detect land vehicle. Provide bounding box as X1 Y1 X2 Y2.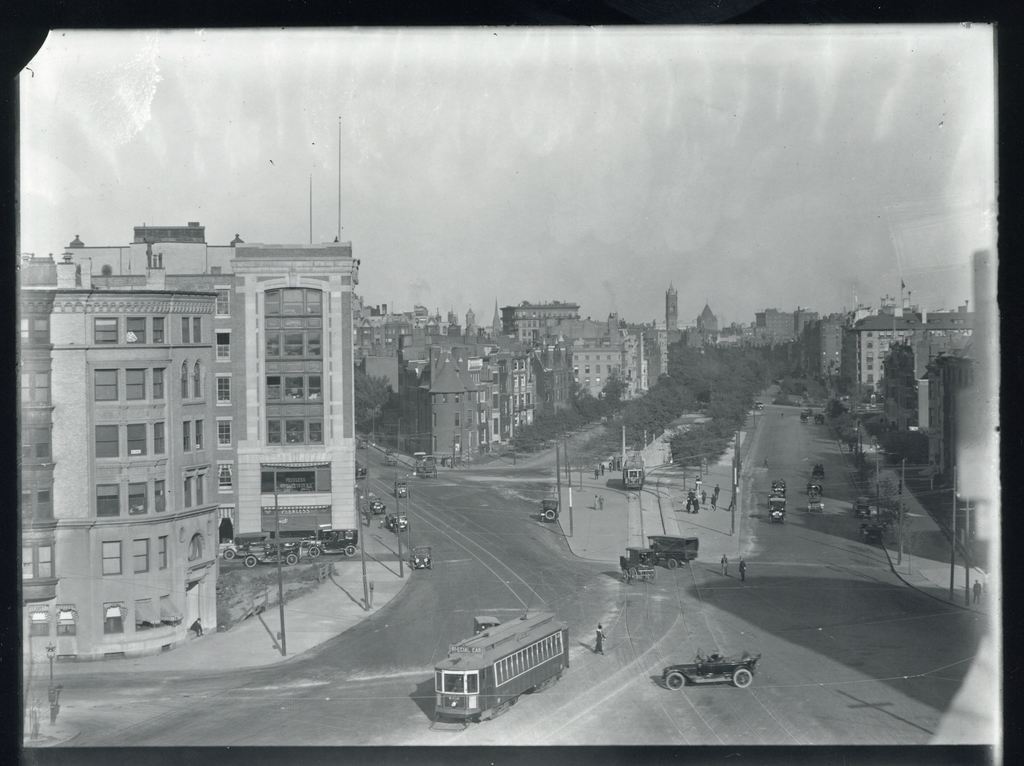
397 484 410 495.
